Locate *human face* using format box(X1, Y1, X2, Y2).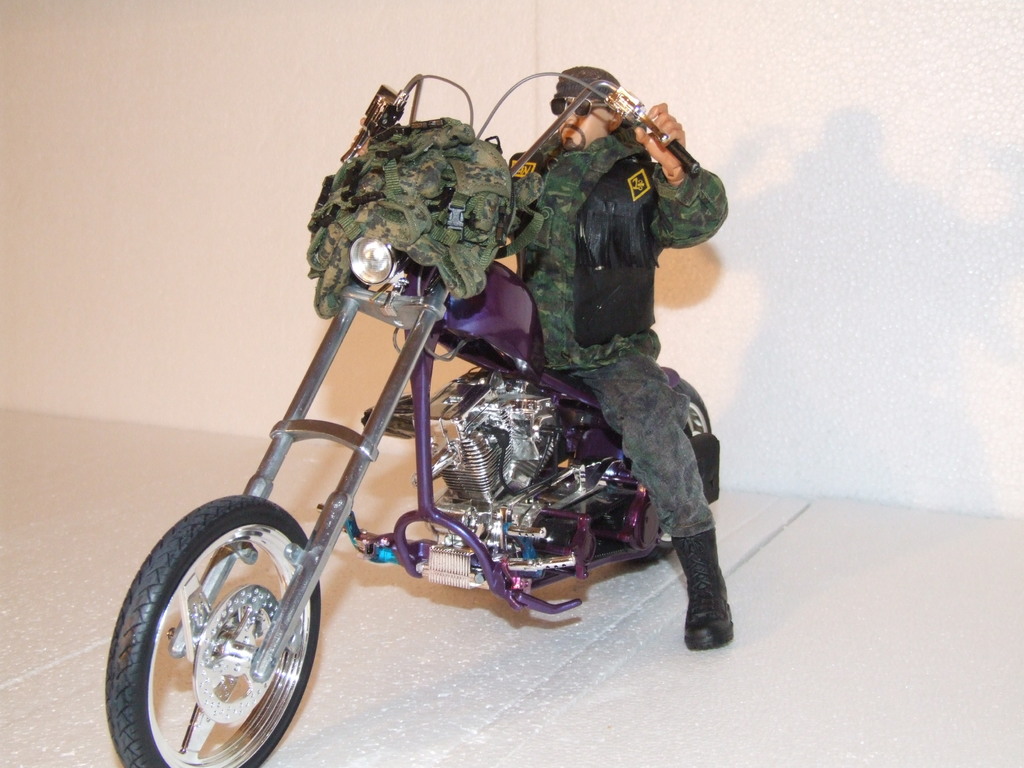
box(556, 95, 611, 148).
